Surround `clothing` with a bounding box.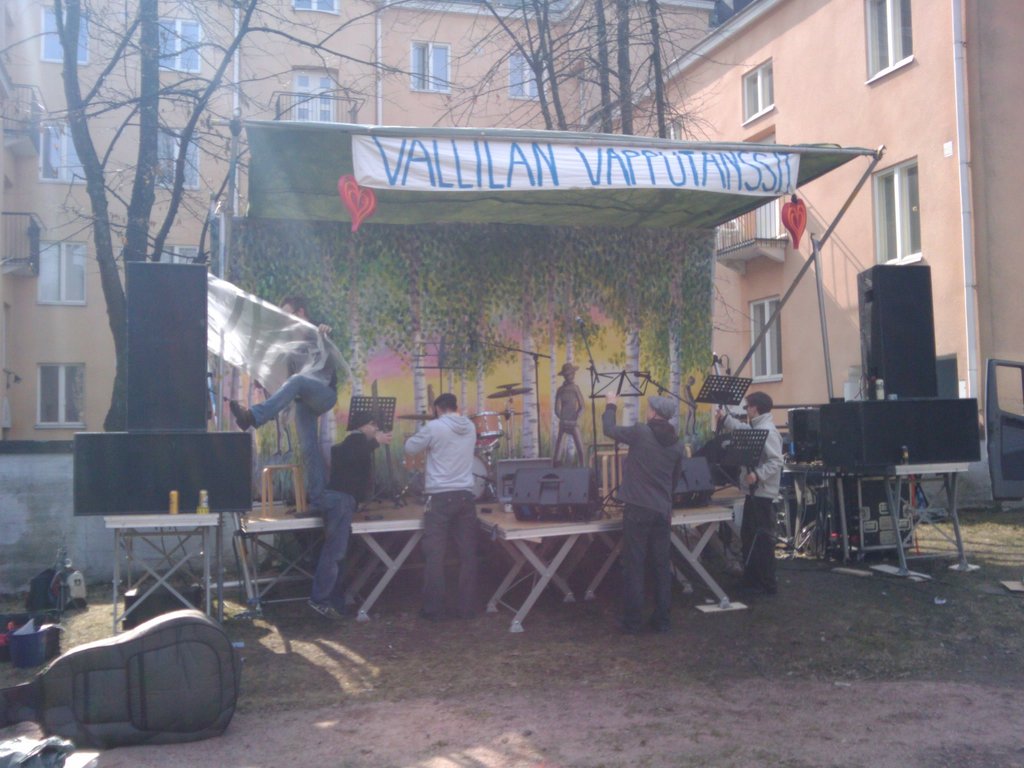
BBox(552, 379, 589, 468).
